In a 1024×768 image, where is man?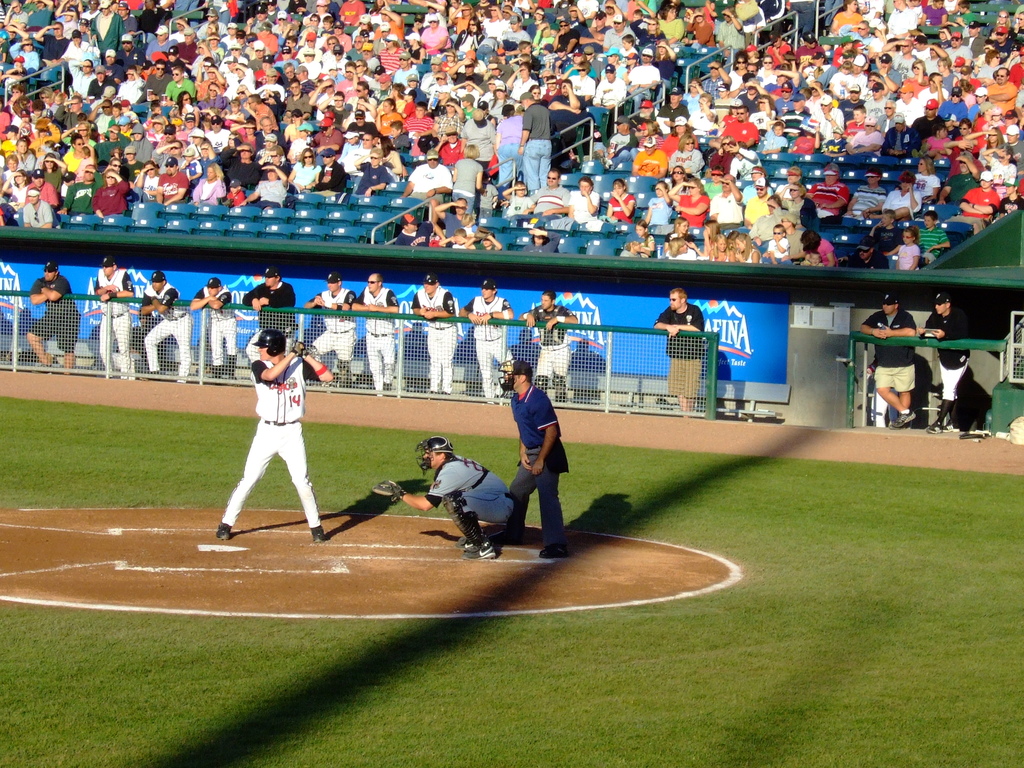
23,172,59,209.
